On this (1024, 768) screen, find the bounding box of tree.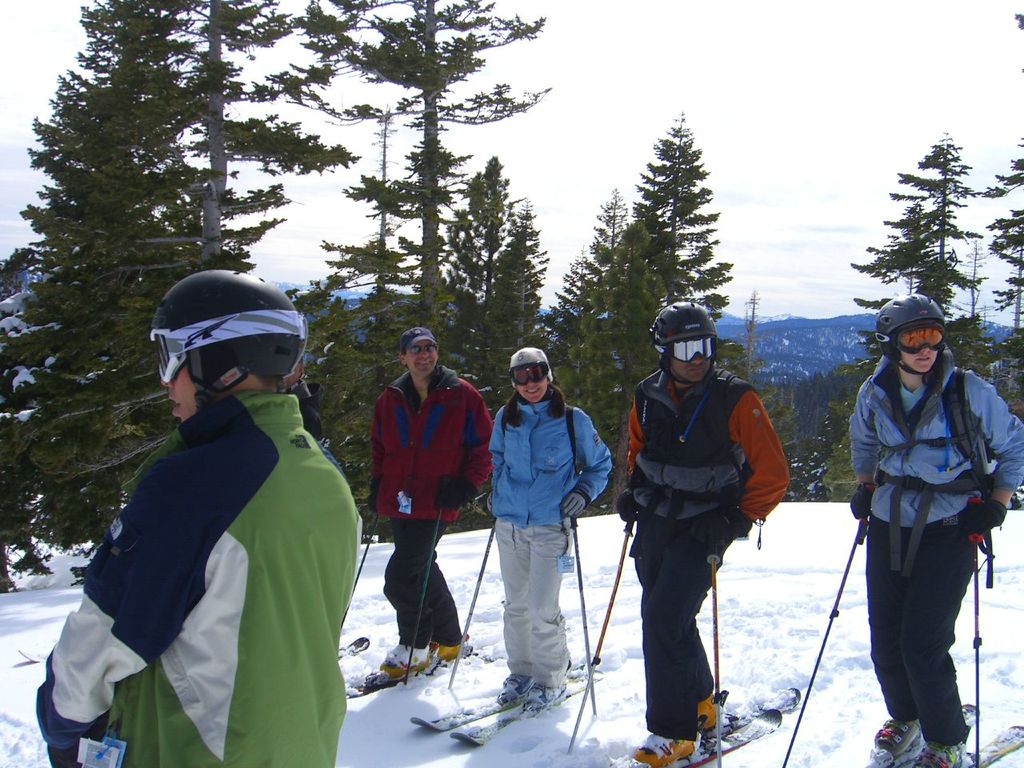
Bounding box: select_region(439, 151, 521, 370).
